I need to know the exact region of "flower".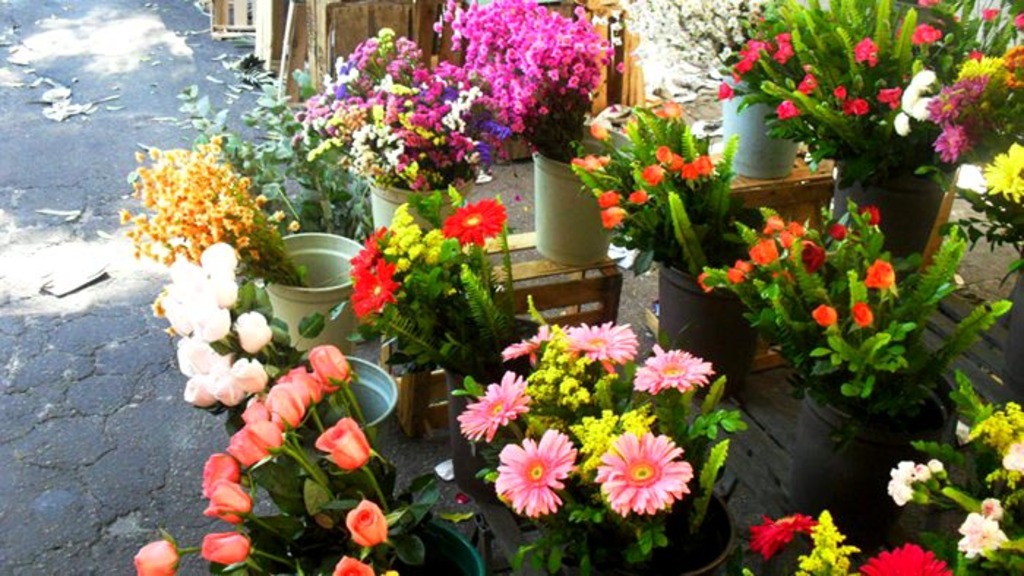
Region: <box>595,428,692,522</box>.
